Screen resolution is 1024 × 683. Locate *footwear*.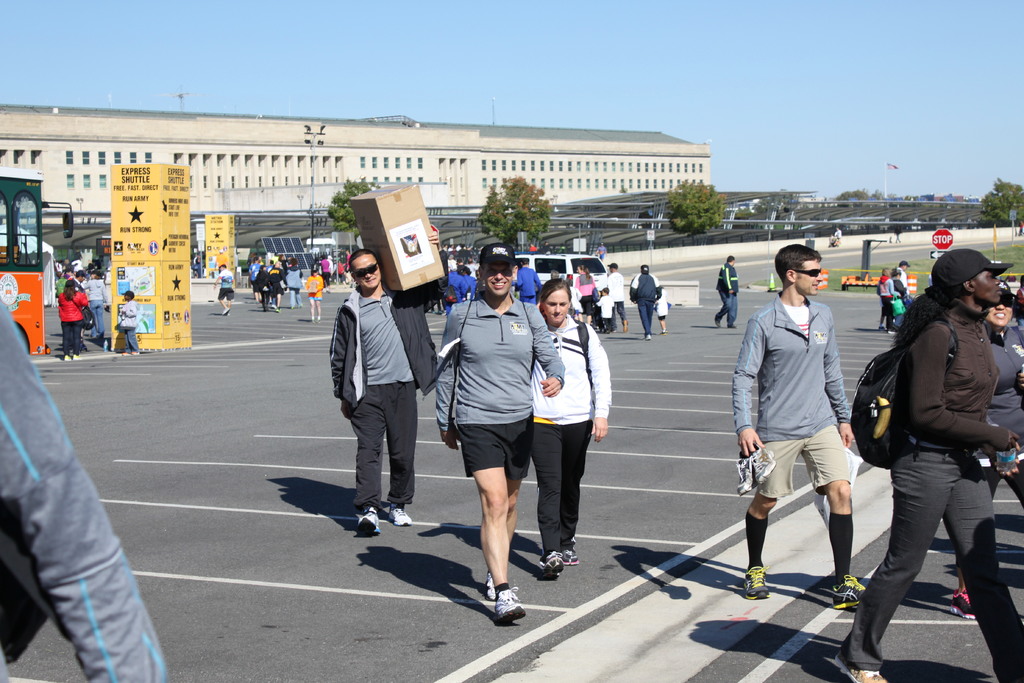
(left=644, top=336, right=650, bottom=341).
